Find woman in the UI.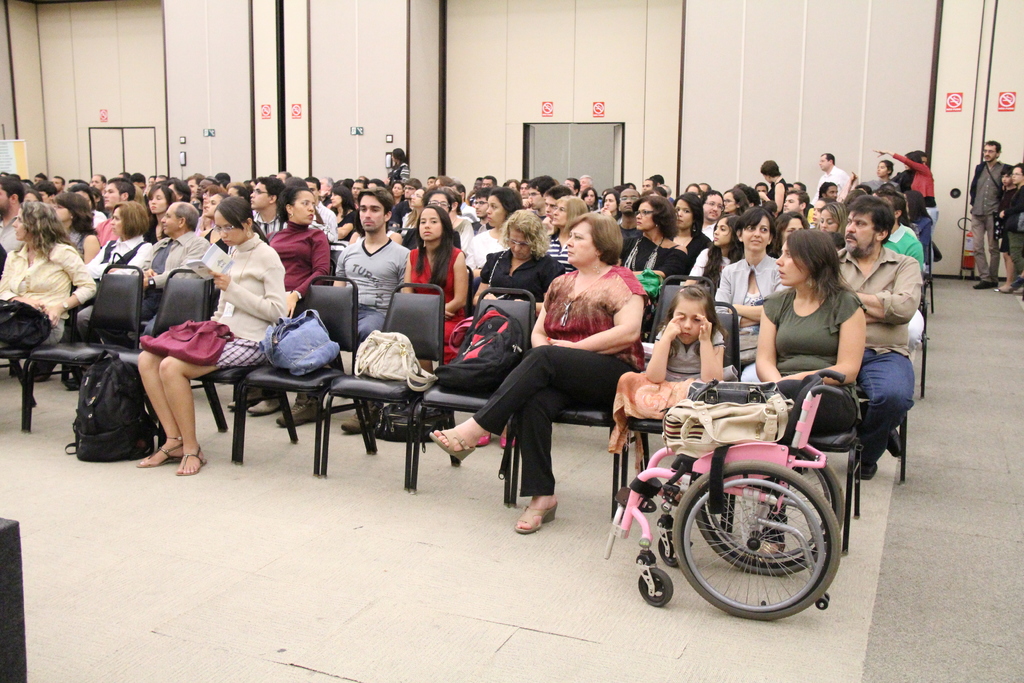
UI element at box(672, 185, 708, 270).
